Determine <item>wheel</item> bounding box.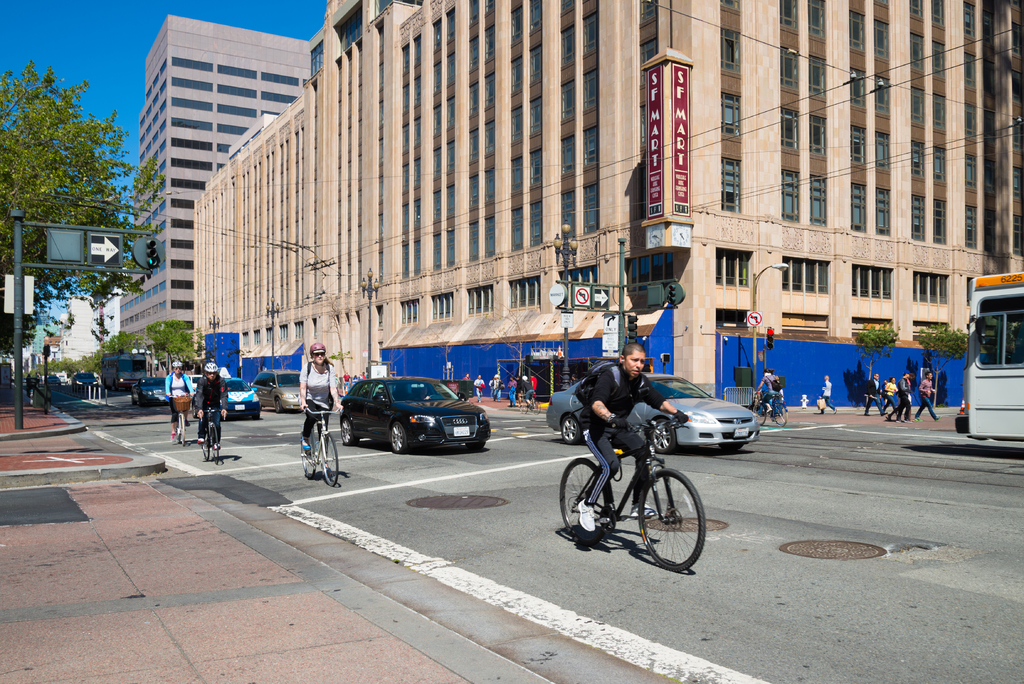
Determined: detection(334, 413, 358, 450).
